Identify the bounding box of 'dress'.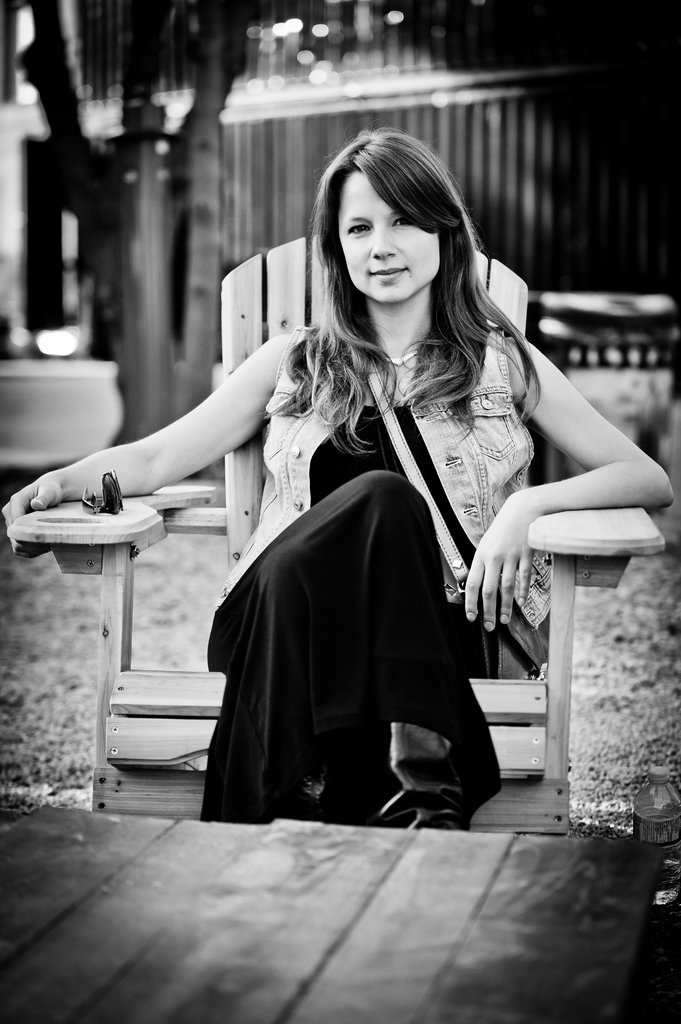
locate(225, 234, 546, 813).
